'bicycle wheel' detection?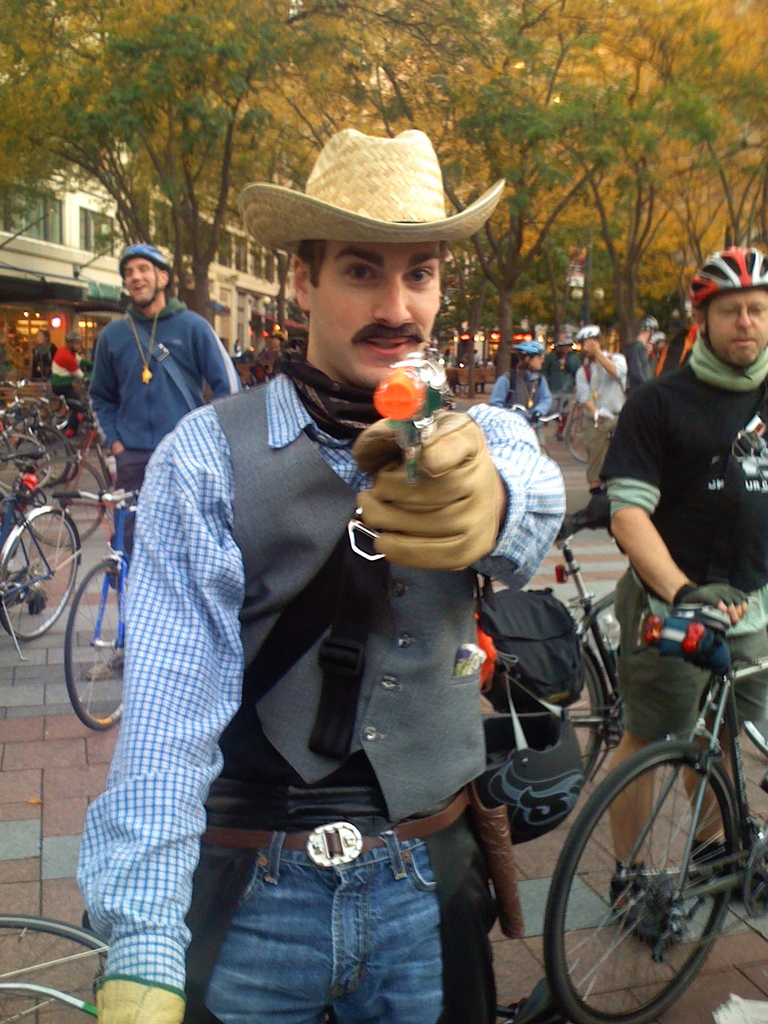
(x1=69, y1=559, x2=127, y2=736)
